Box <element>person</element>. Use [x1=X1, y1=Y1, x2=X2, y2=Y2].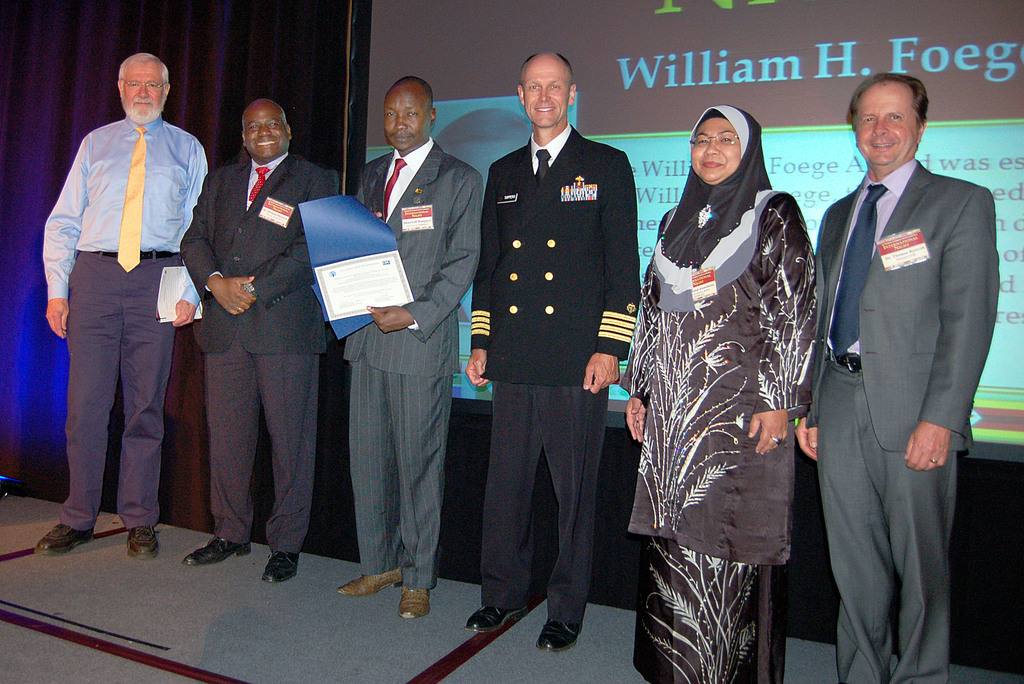
[x1=791, y1=69, x2=1004, y2=683].
